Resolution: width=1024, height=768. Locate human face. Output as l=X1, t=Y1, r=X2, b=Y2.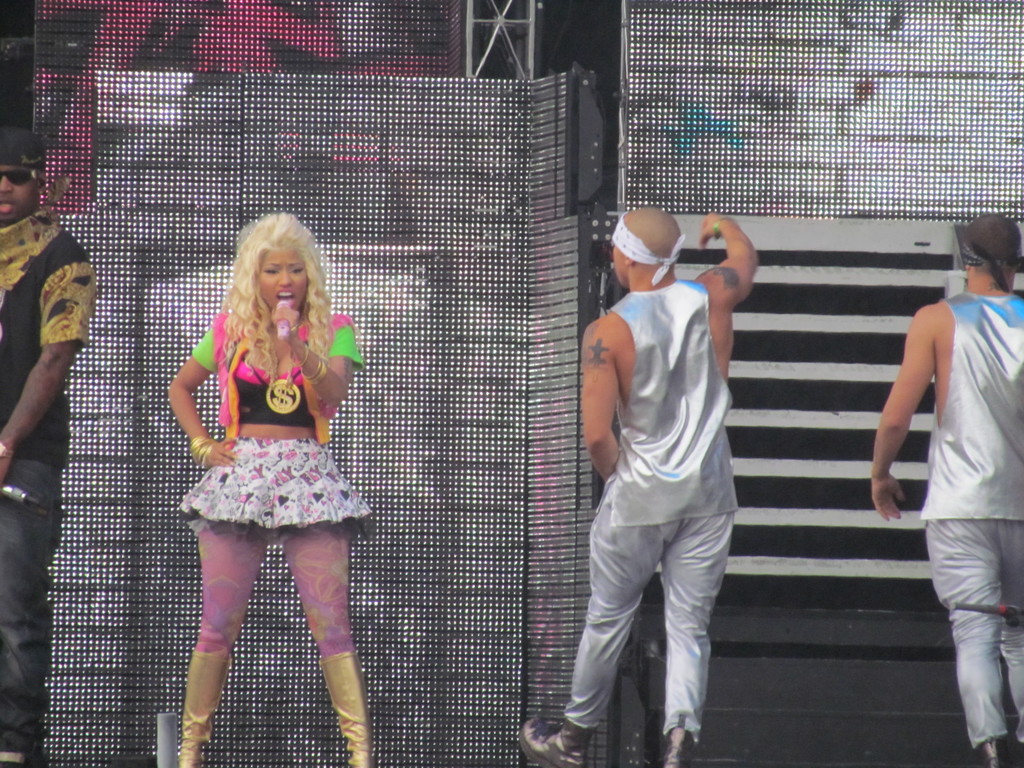
l=0, t=164, r=36, b=223.
